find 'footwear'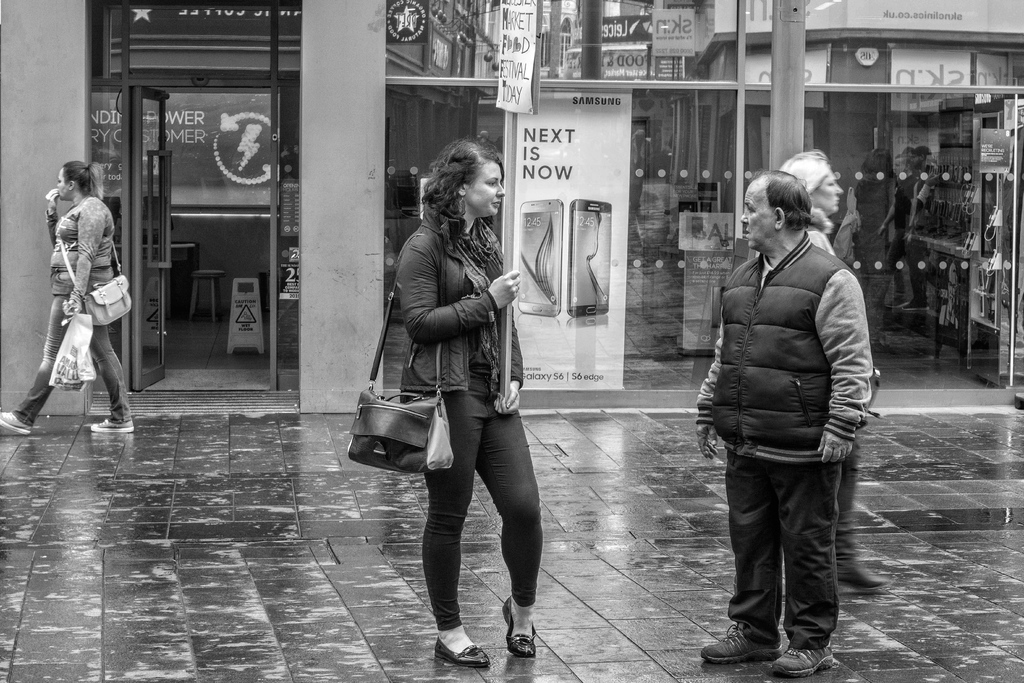
{"left": 0, "top": 410, "right": 29, "bottom": 436}
